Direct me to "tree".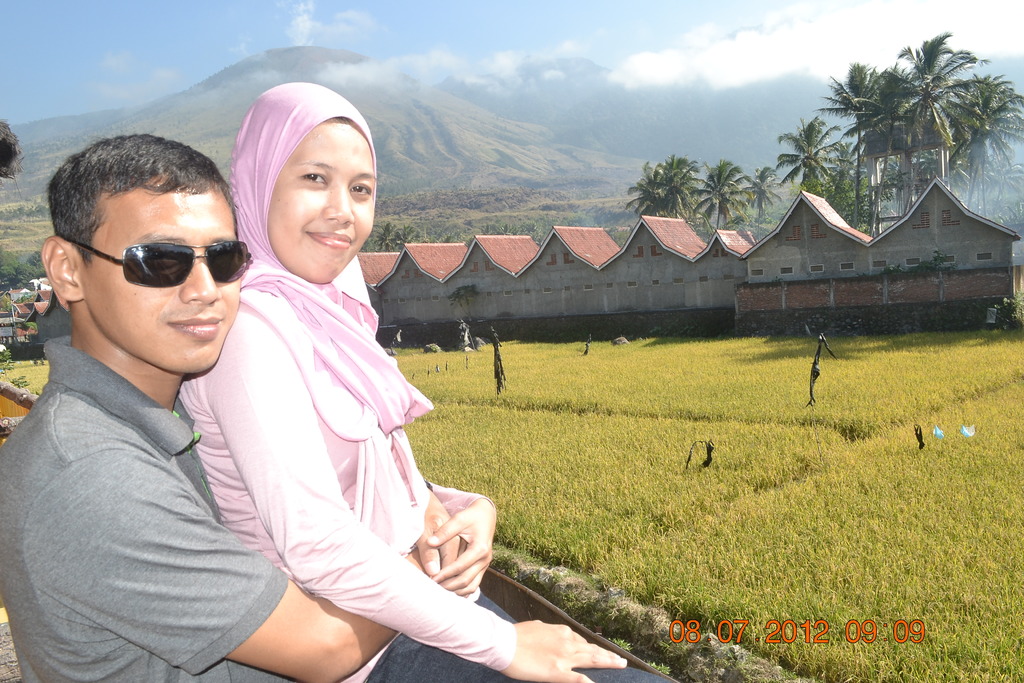
Direction: (left=842, top=59, right=899, bottom=248).
